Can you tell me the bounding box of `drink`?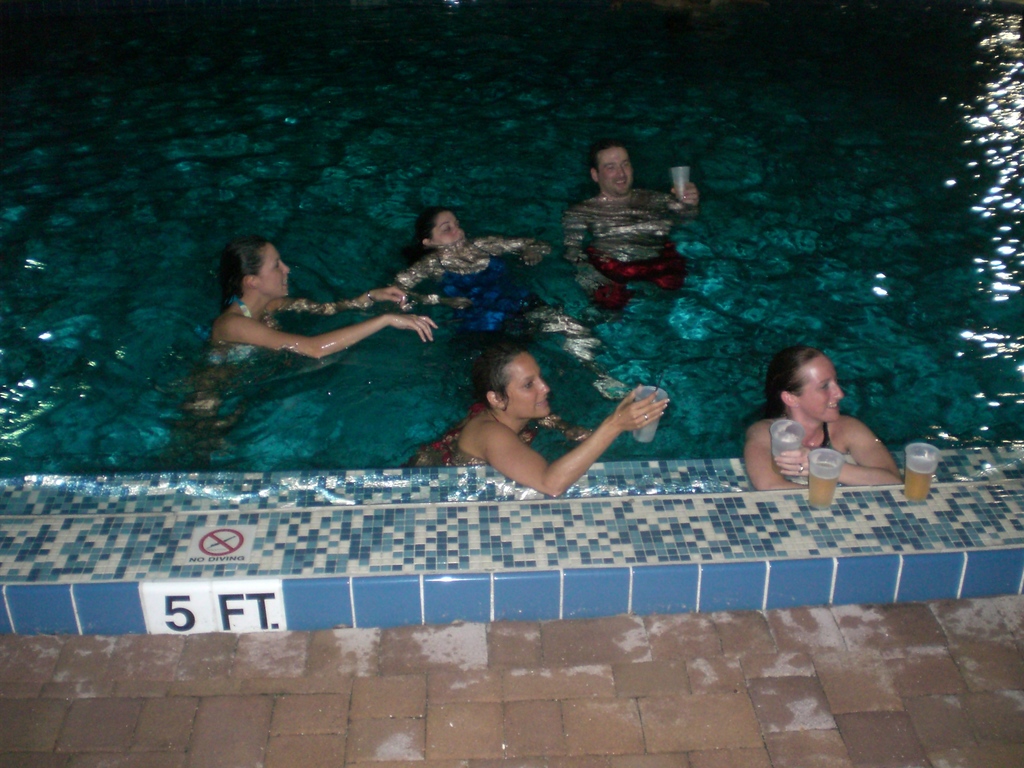
(left=768, top=458, right=784, bottom=474).
